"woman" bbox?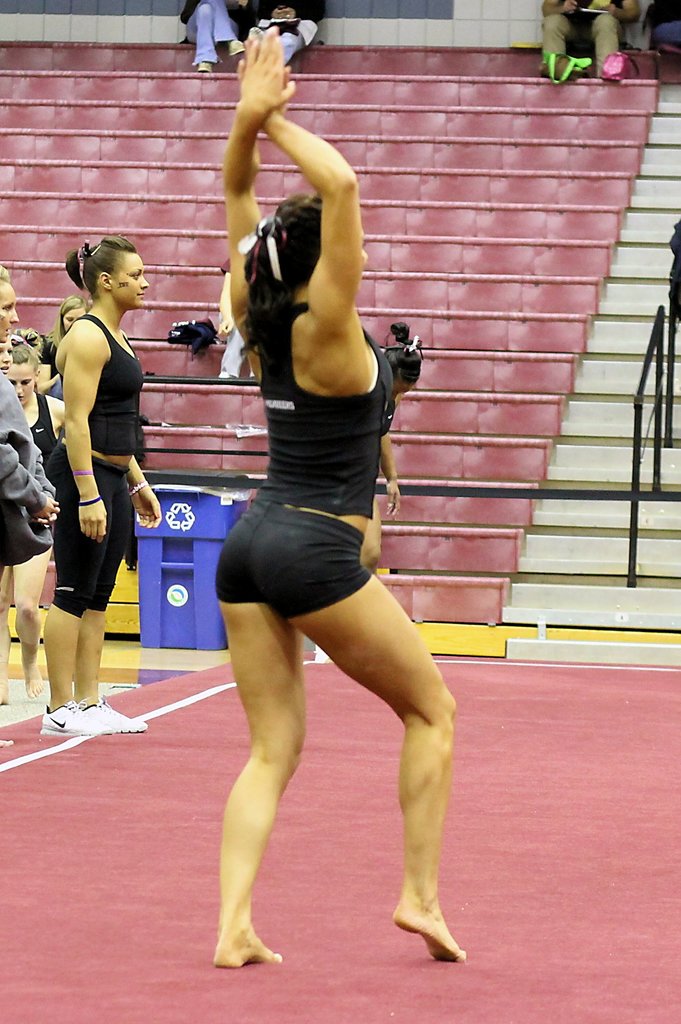
{"left": 186, "top": 52, "right": 472, "bottom": 964}
